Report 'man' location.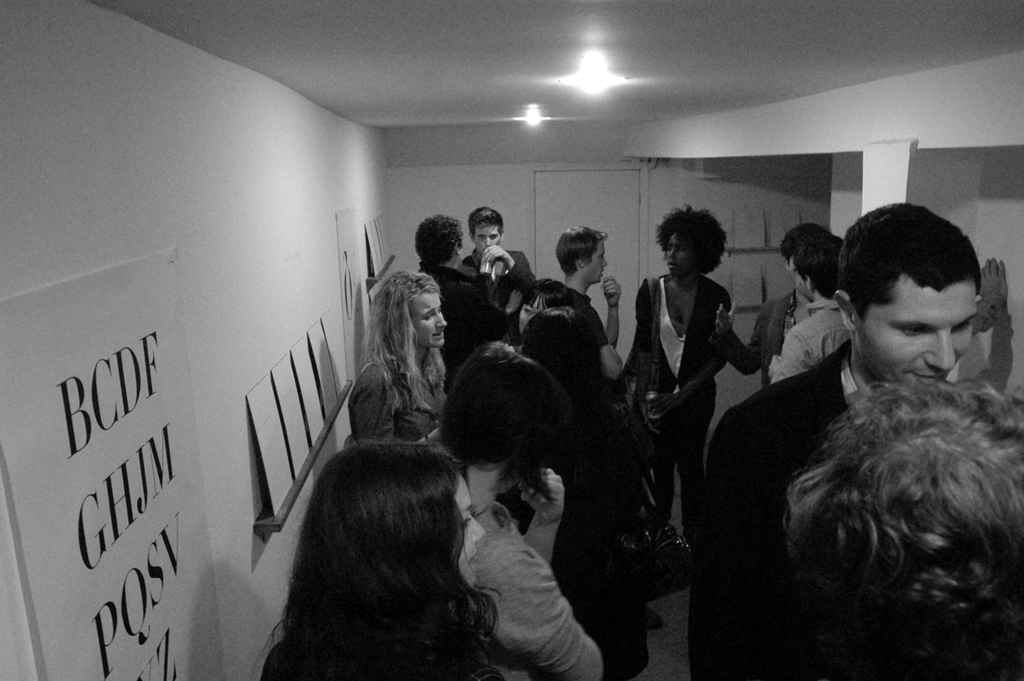
Report: (left=409, top=348, right=602, bottom=680).
